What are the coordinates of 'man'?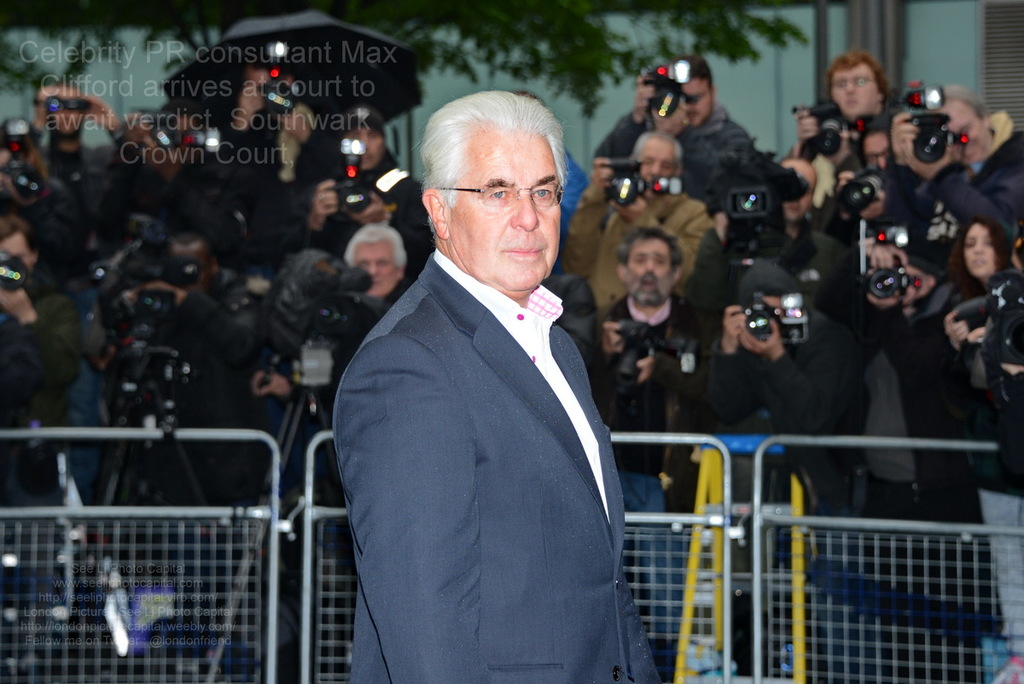
[582,231,738,683].
